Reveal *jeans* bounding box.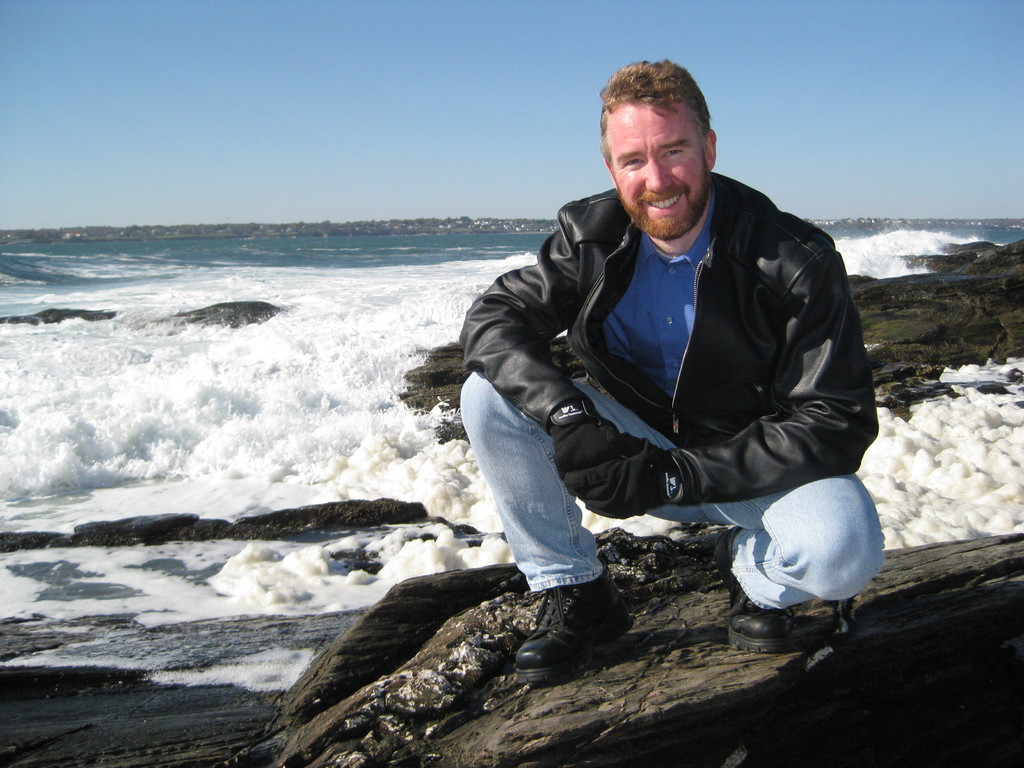
Revealed: BBox(458, 369, 888, 586).
